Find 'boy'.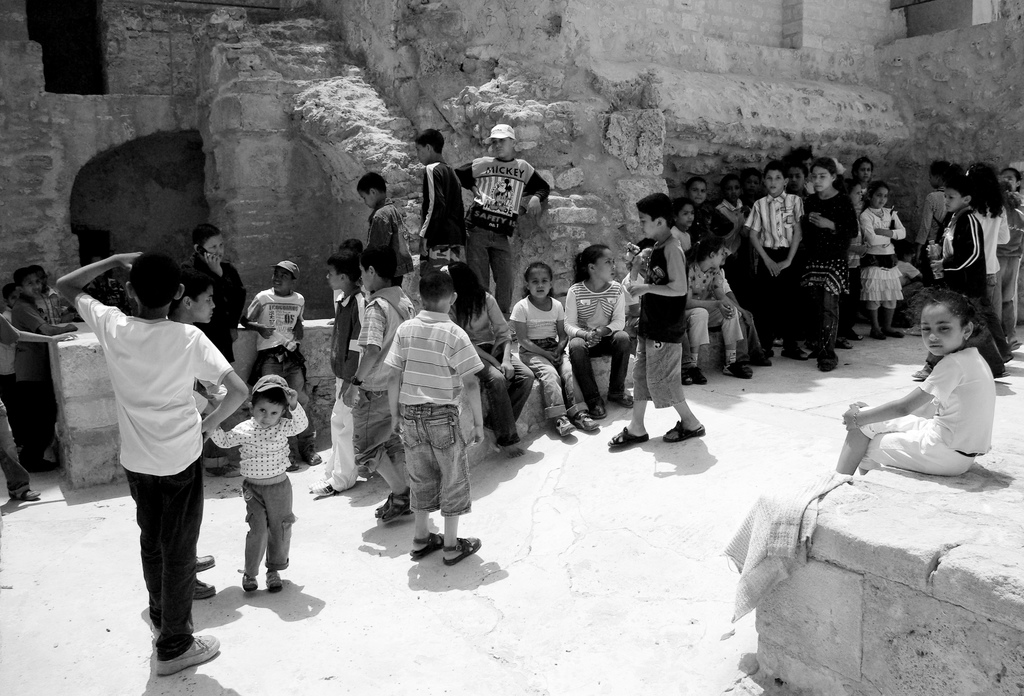
box=[415, 128, 465, 277].
